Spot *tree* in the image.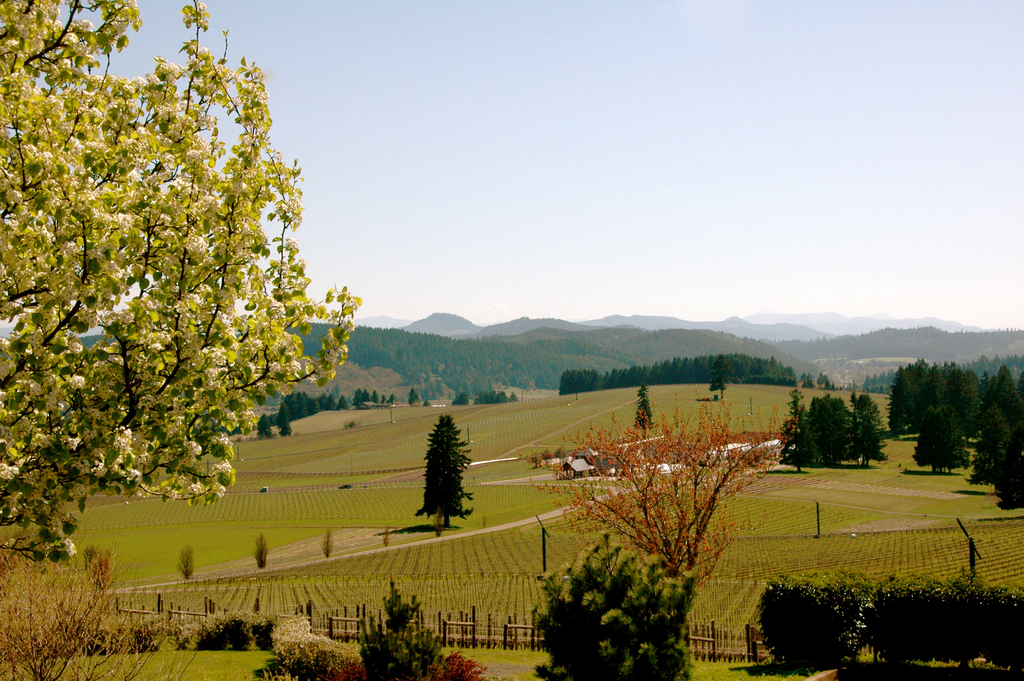
*tree* found at detection(253, 414, 276, 436).
